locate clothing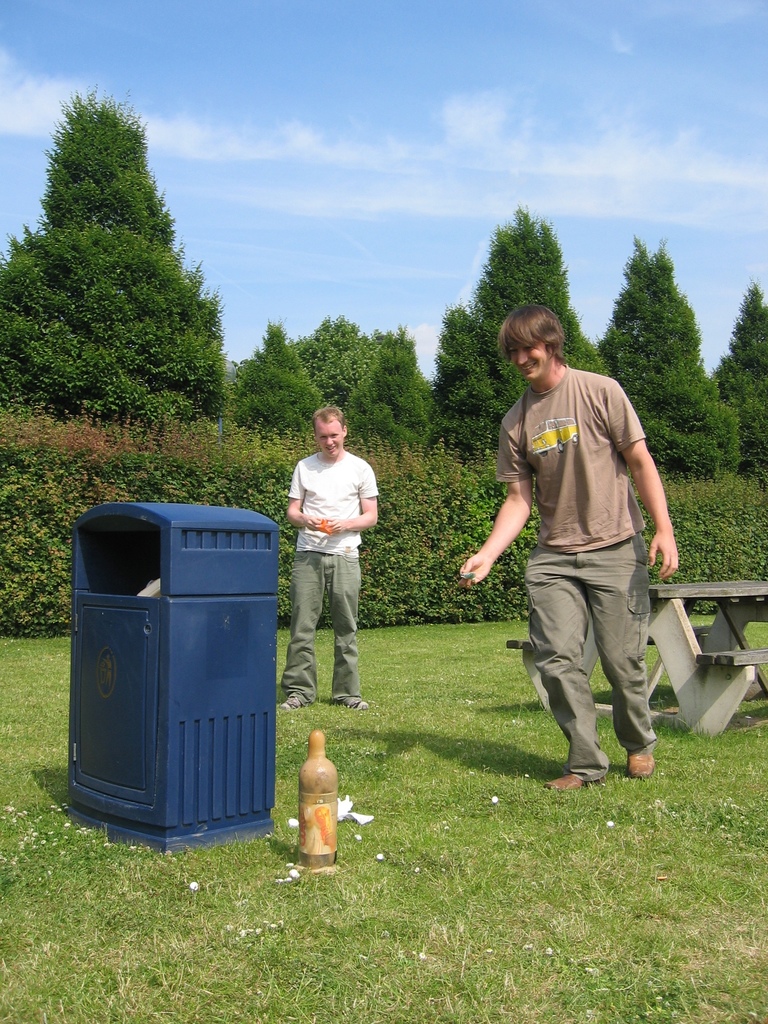
491,364,662,792
